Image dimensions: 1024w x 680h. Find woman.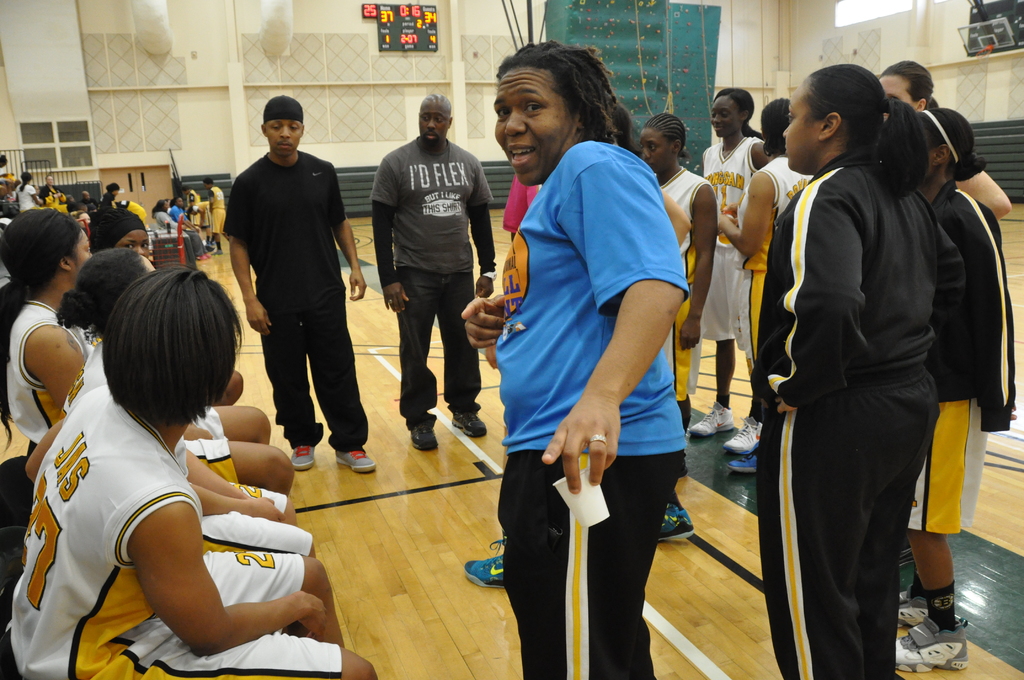
region(0, 202, 299, 472).
